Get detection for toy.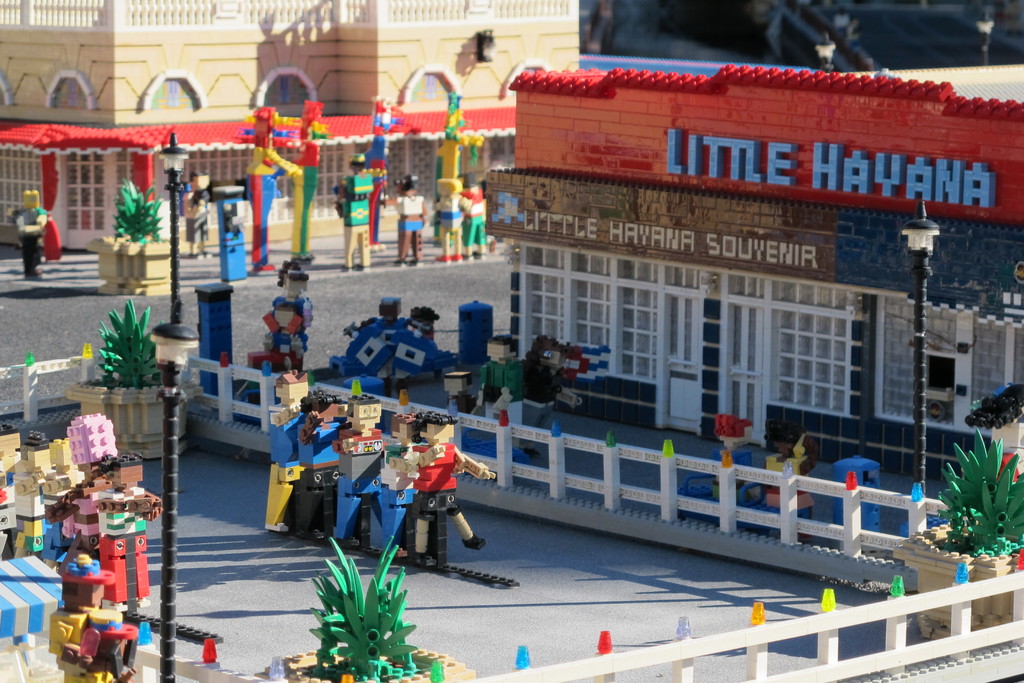
Detection: detection(392, 425, 483, 573).
